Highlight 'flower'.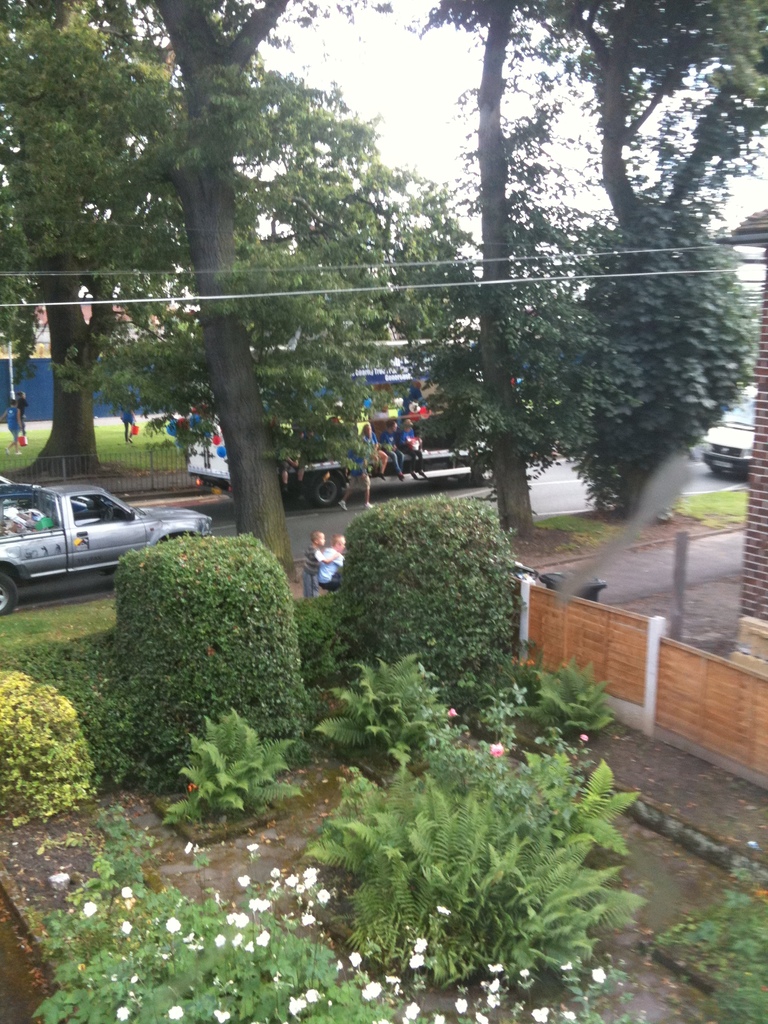
Highlighted region: rect(84, 900, 98, 919).
